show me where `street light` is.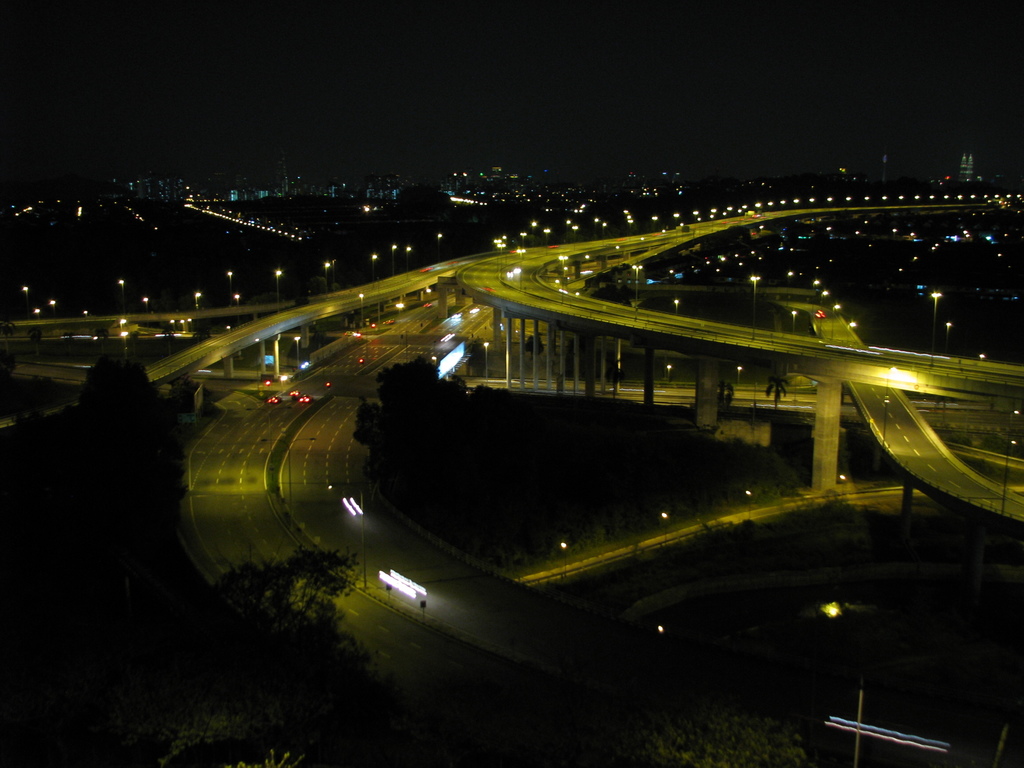
`street light` is at (372, 249, 374, 278).
